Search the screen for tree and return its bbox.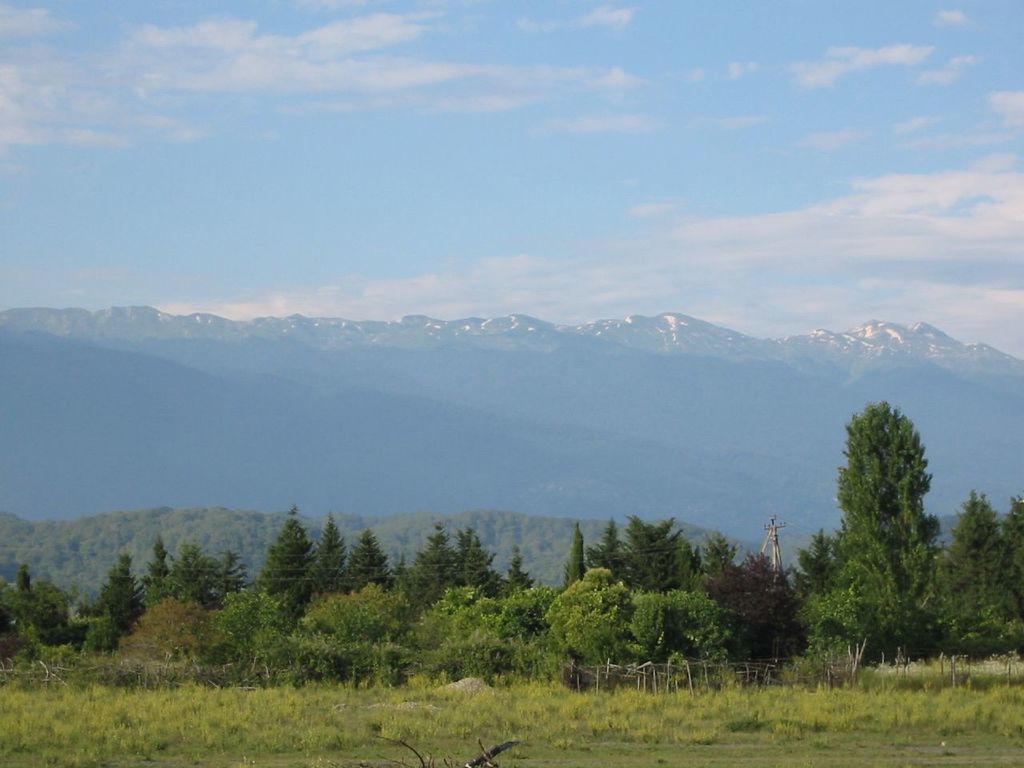
Found: bbox=[825, 396, 946, 658].
